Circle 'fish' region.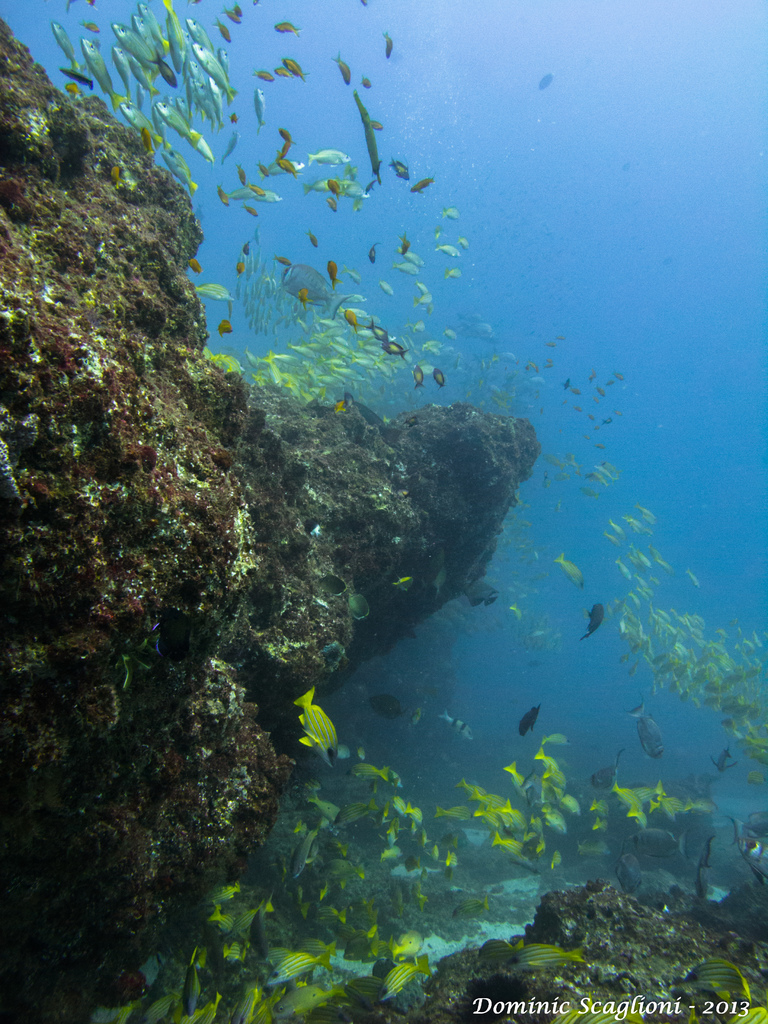
Region: [x1=368, y1=694, x2=408, y2=724].
